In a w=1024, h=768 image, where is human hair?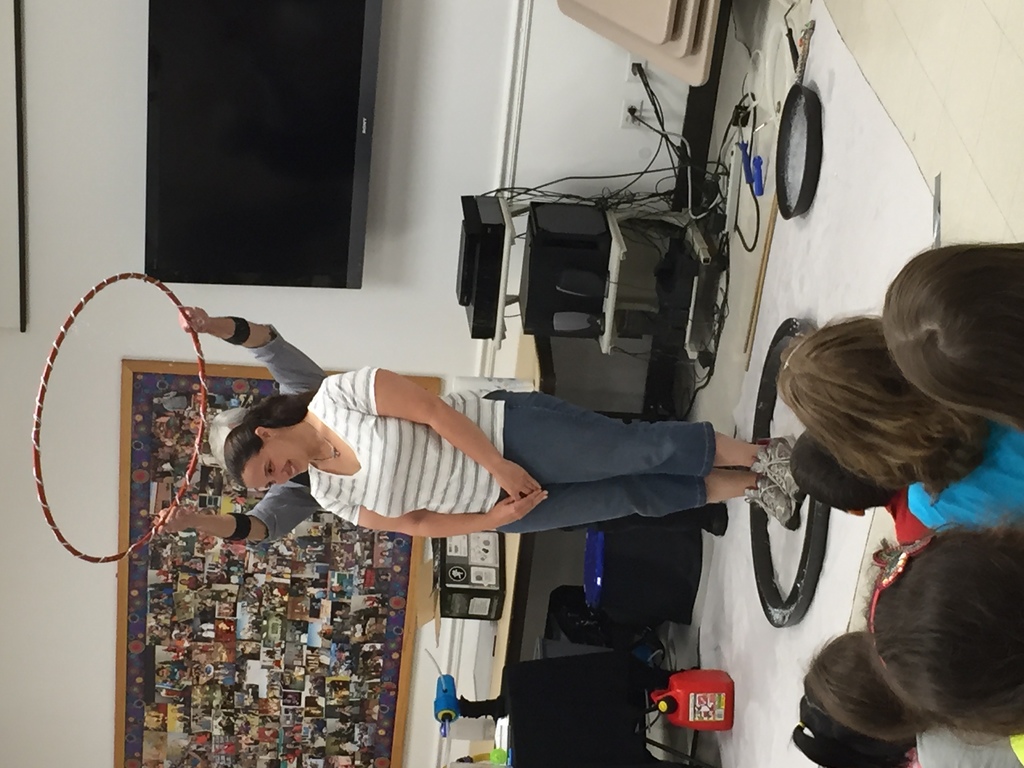
773:308:997:517.
